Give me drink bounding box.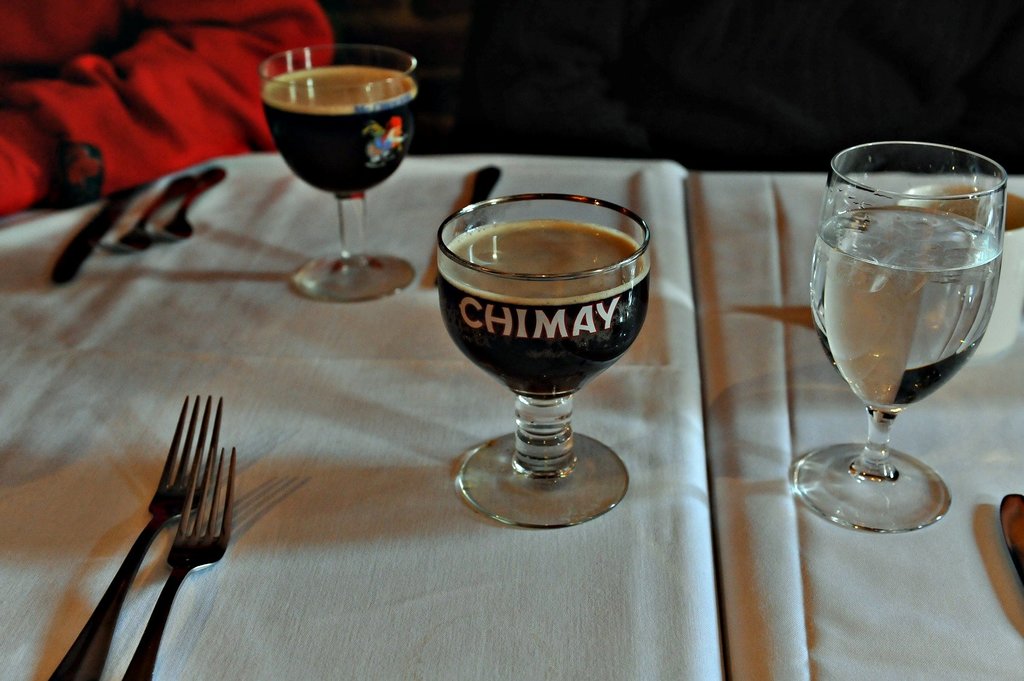
crop(435, 224, 649, 397).
